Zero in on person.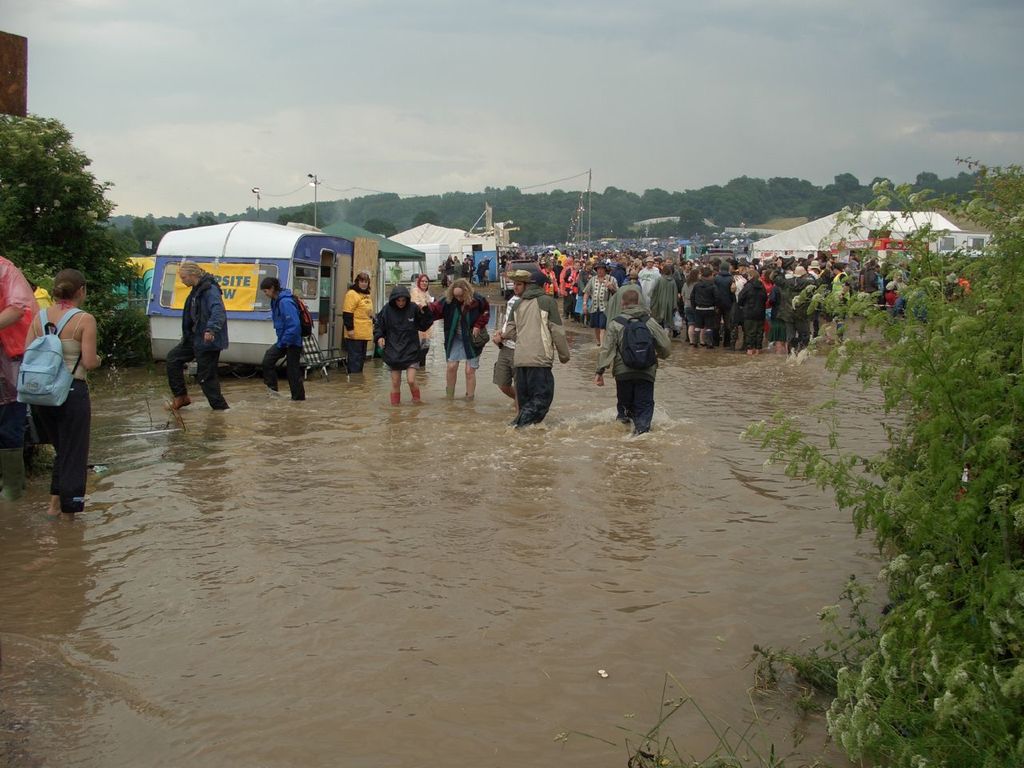
Zeroed in: {"left": 170, "top": 262, "right": 226, "bottom": 414}.
